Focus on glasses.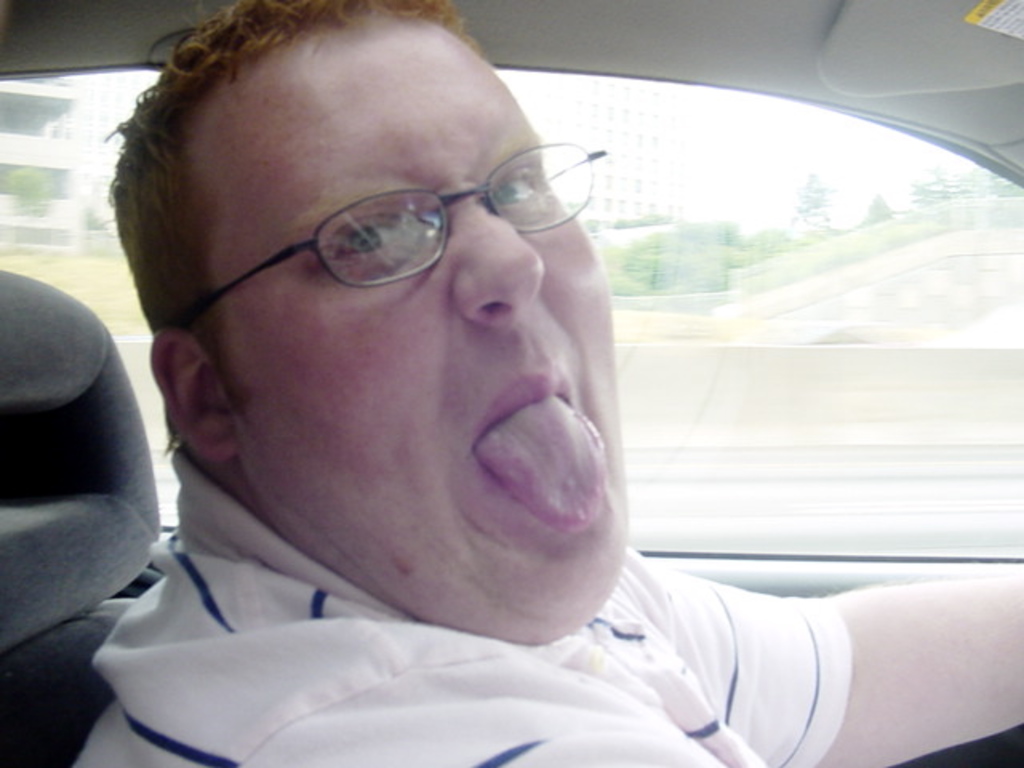
Focused at (162, 139, 606, 339).
